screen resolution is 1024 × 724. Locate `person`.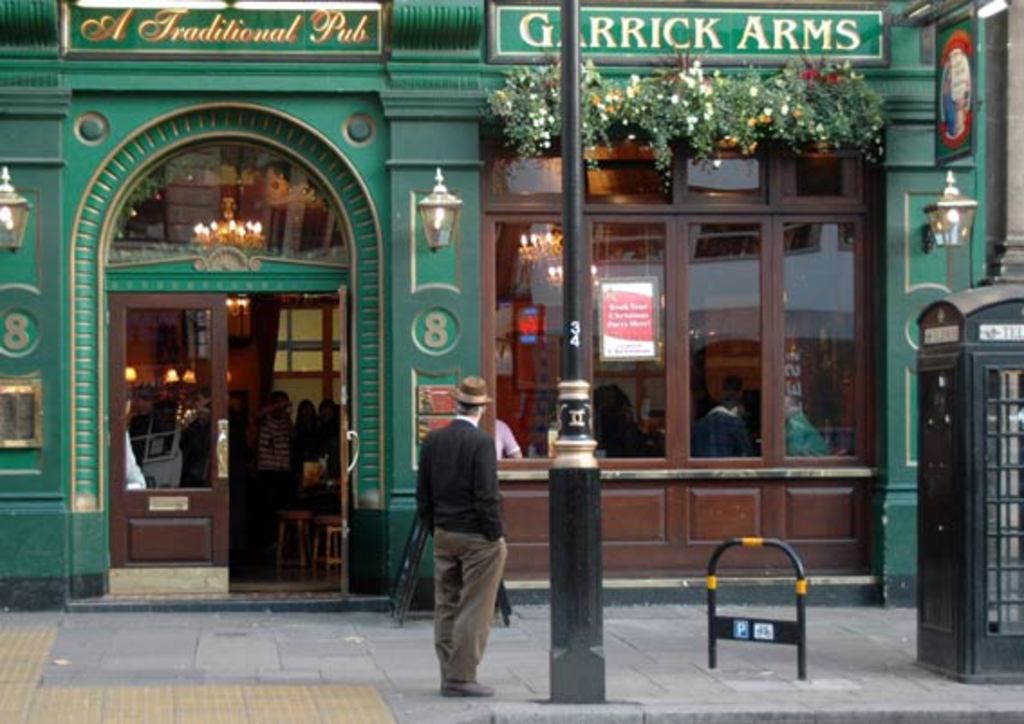
[253,390,294,543].
